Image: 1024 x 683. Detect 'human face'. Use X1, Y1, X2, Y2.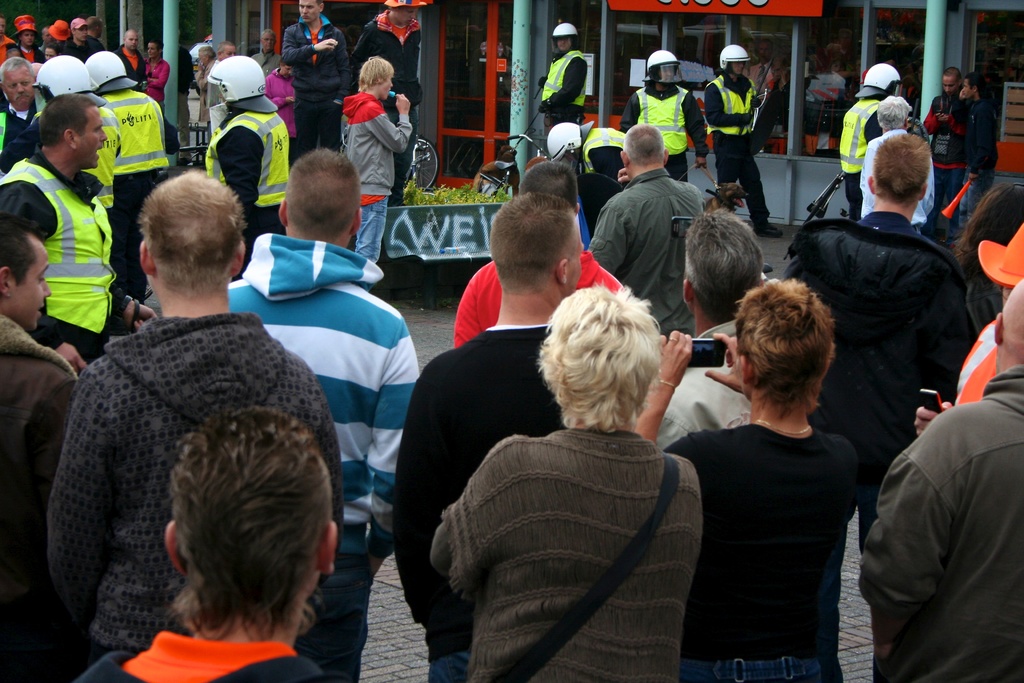
76, 27, 86, 43.
